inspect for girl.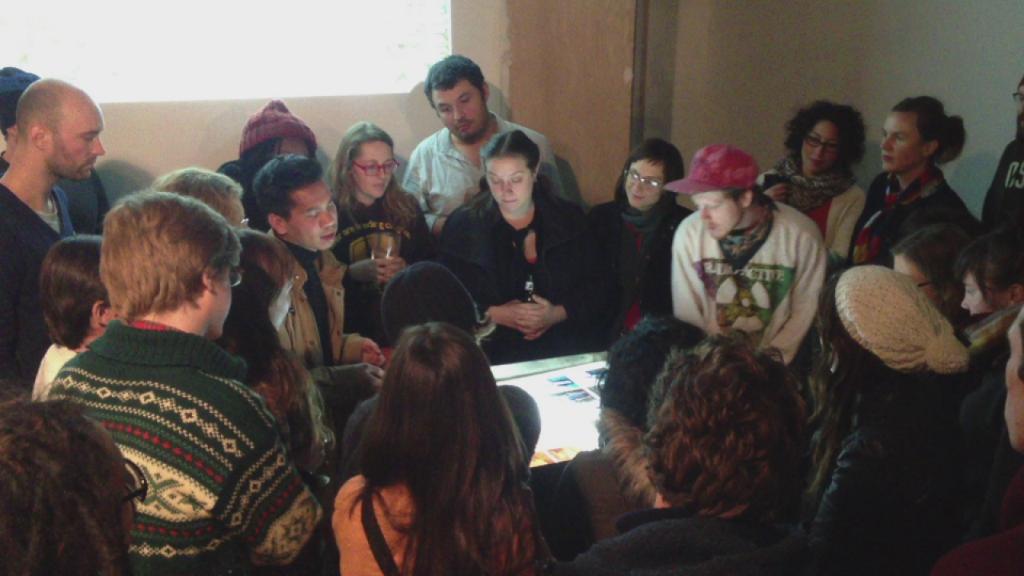
Inspection: crop(837, 95, 974, 267).
